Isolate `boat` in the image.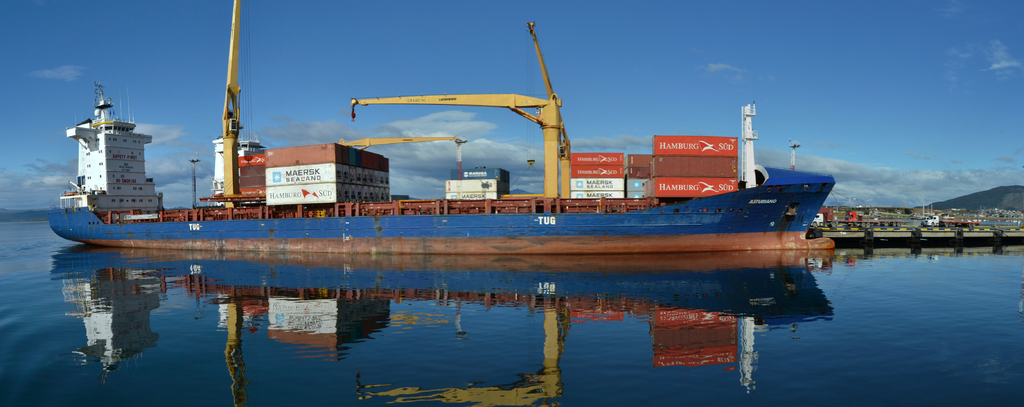
Isolated region: 48/20/870/273.
